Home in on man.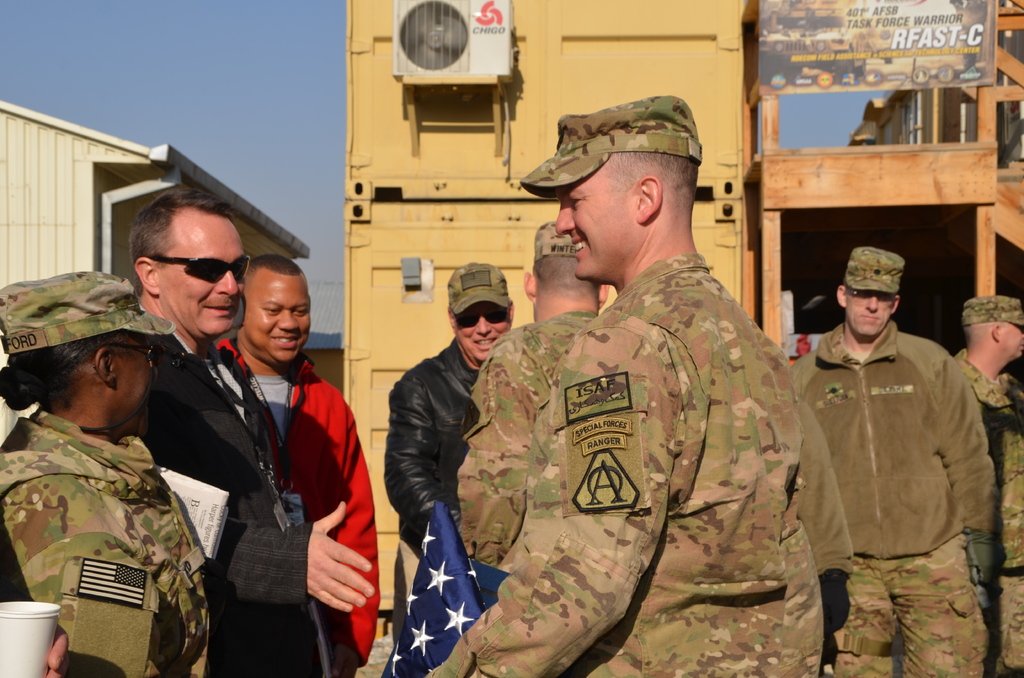
Homed in at bbox=[451, 220, 599, 565].
